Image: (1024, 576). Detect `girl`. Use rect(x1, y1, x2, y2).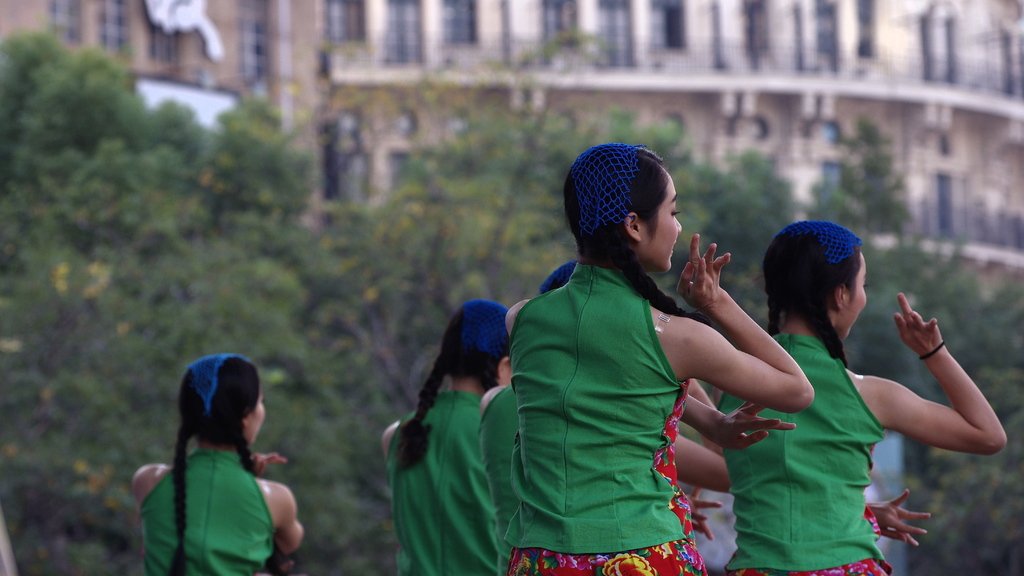
rect(380, 301, 509, 573).
